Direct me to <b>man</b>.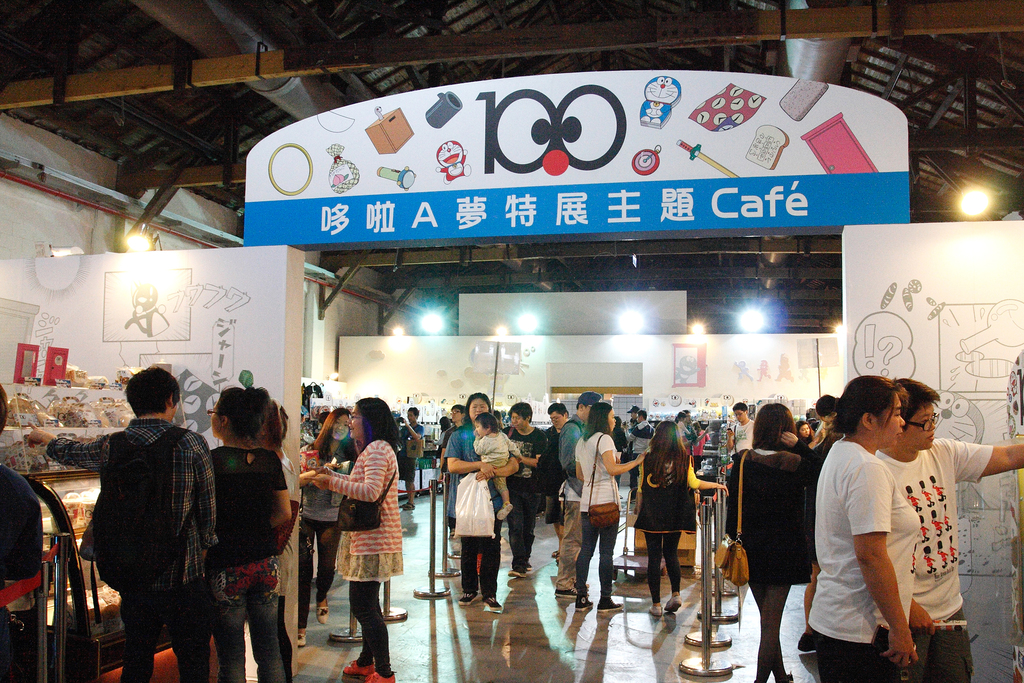
Direction: (left=541, top=399, right=572, bottom=563).
